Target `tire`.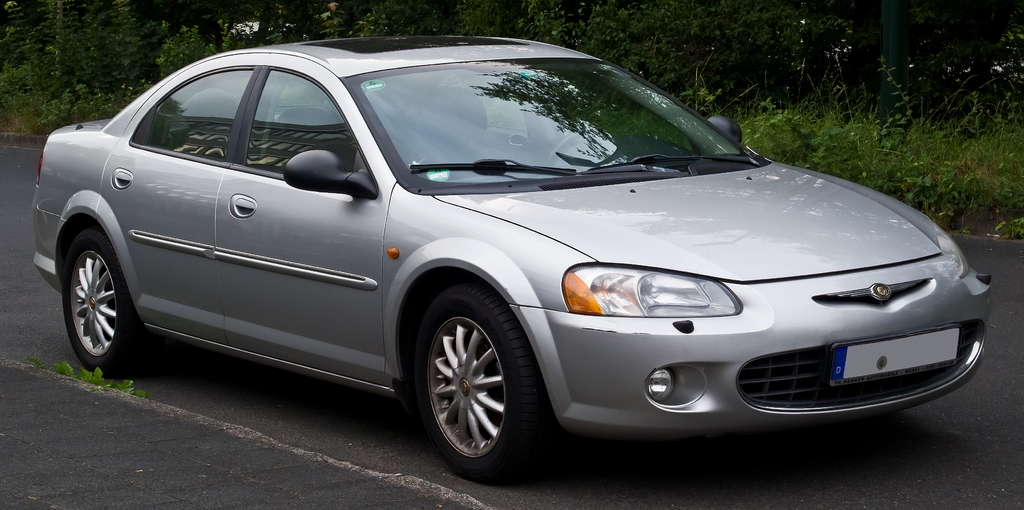
Target region: <bbox>63, 226, 147, 369</bbox>.
